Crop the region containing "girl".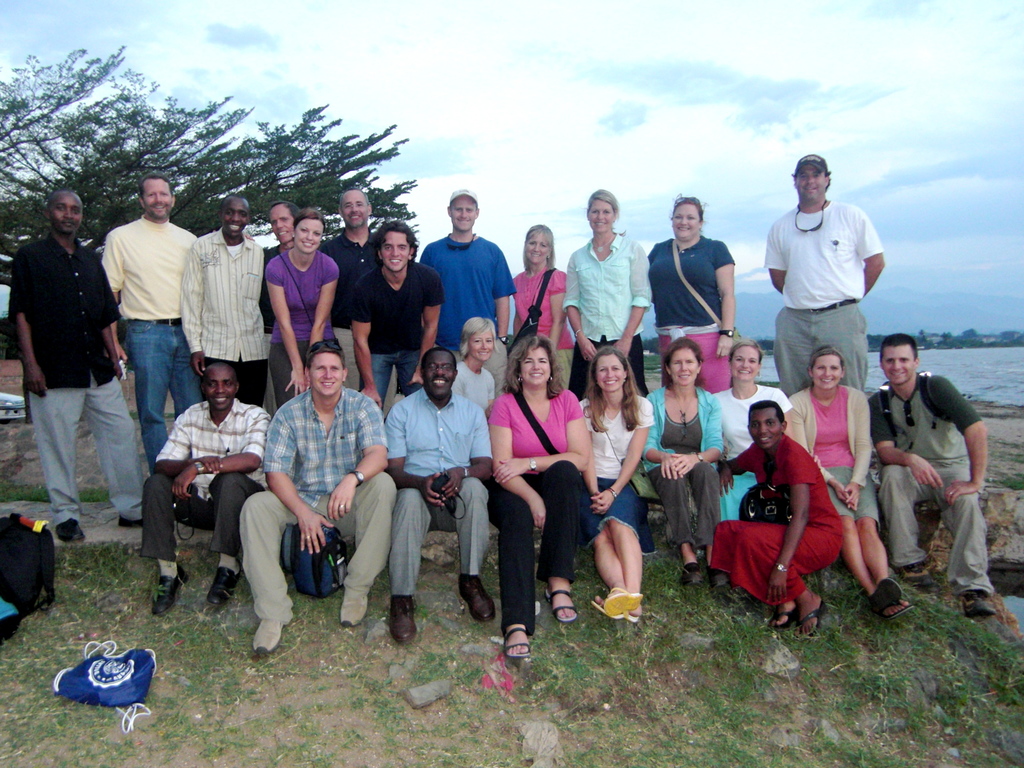
Crop region: bbox(783, 352, 914, 610).
